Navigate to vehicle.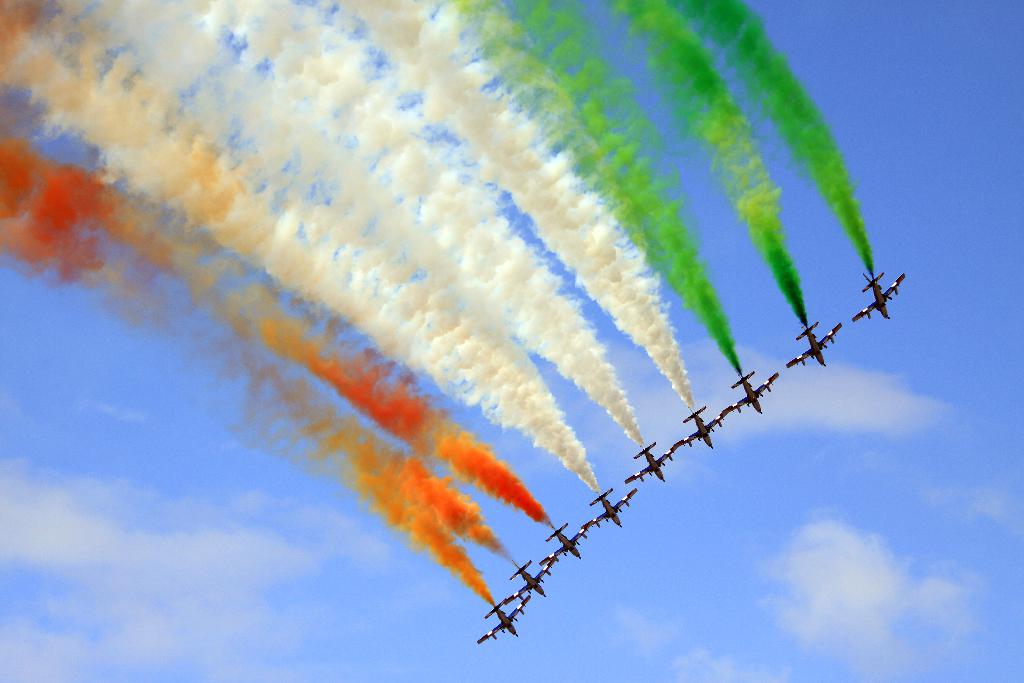
Navigation target: {"left": 509, "top": 556, "right": 554, "bottom": 593}.
